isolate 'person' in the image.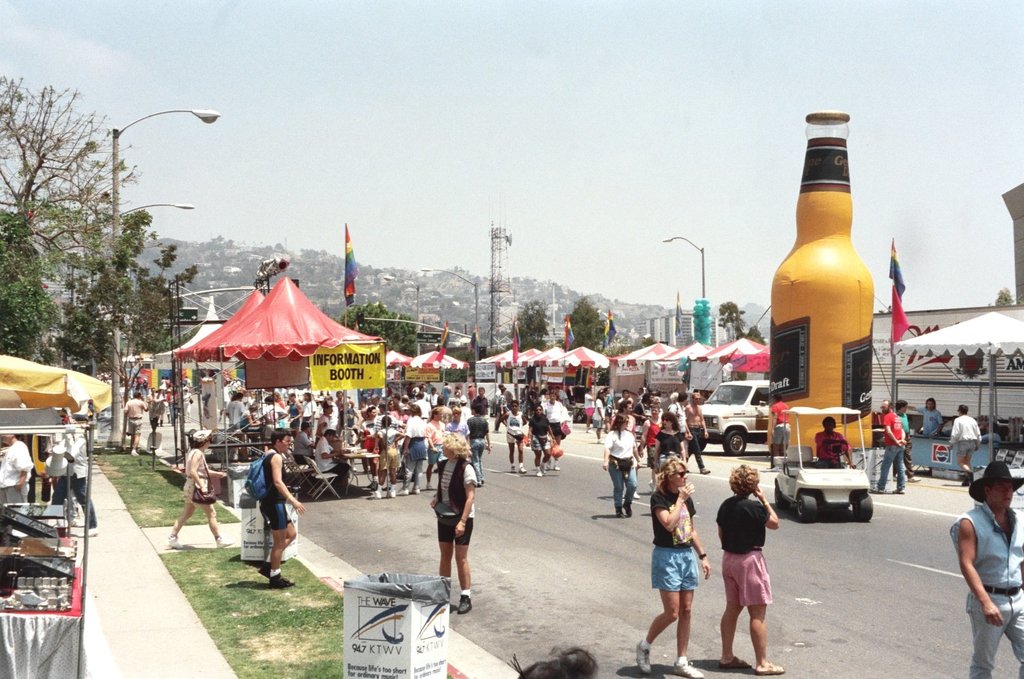
Isolated region: detection(427, 428, 472, 614).
